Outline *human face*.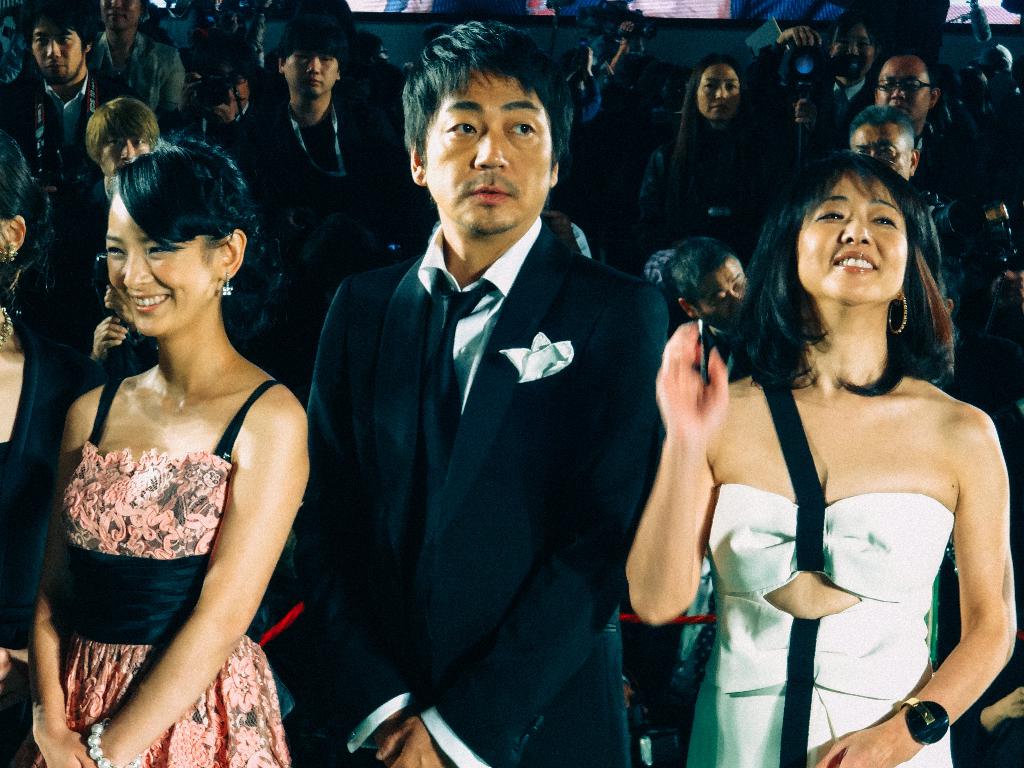
Outline: <box>95,137,151,184</box>.
